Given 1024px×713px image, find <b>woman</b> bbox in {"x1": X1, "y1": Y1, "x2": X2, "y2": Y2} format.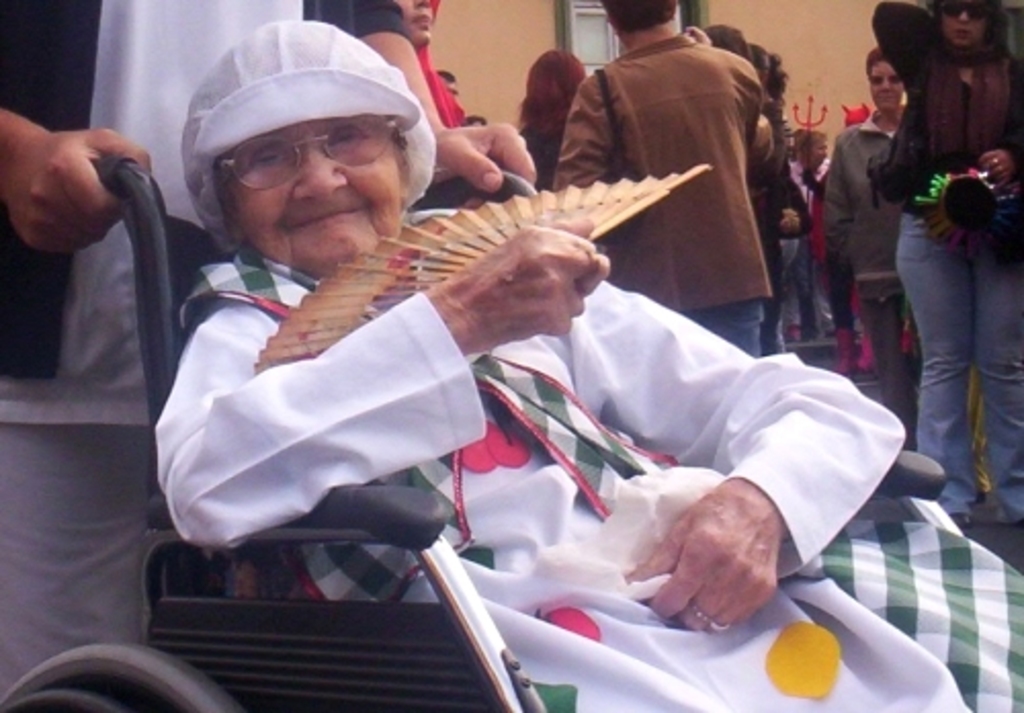
{"x1": 352, "y1": 0, "x2": 545, "y2": 211}.
